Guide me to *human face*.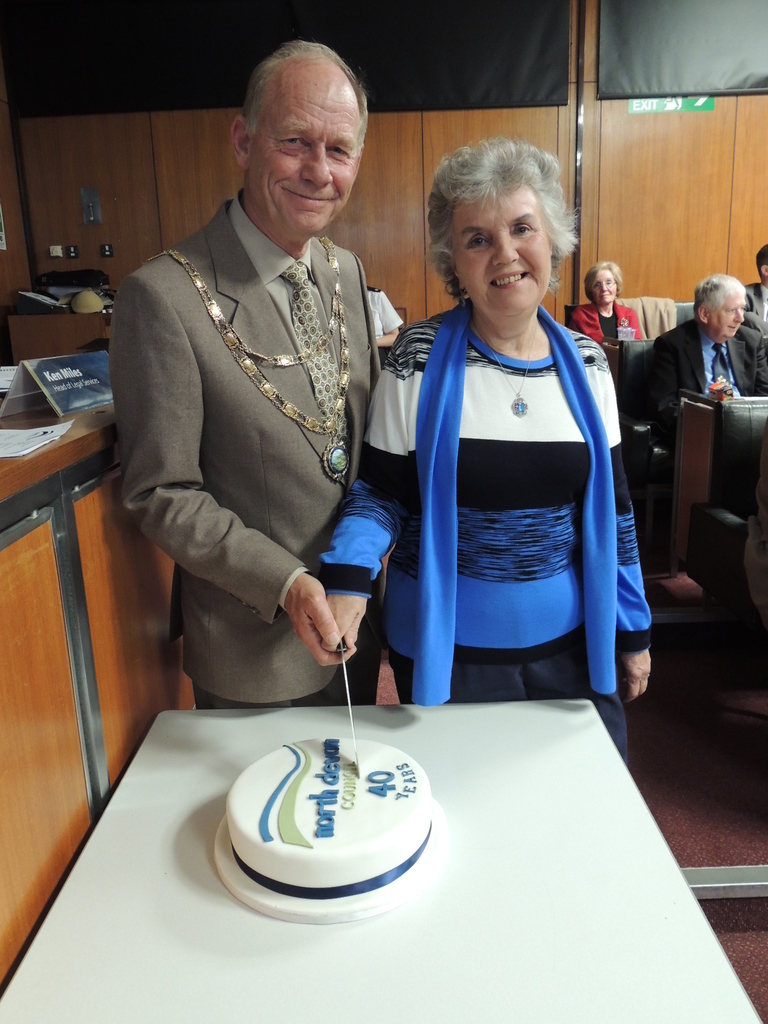
Guidance: region(715, 292, 746, 339).
